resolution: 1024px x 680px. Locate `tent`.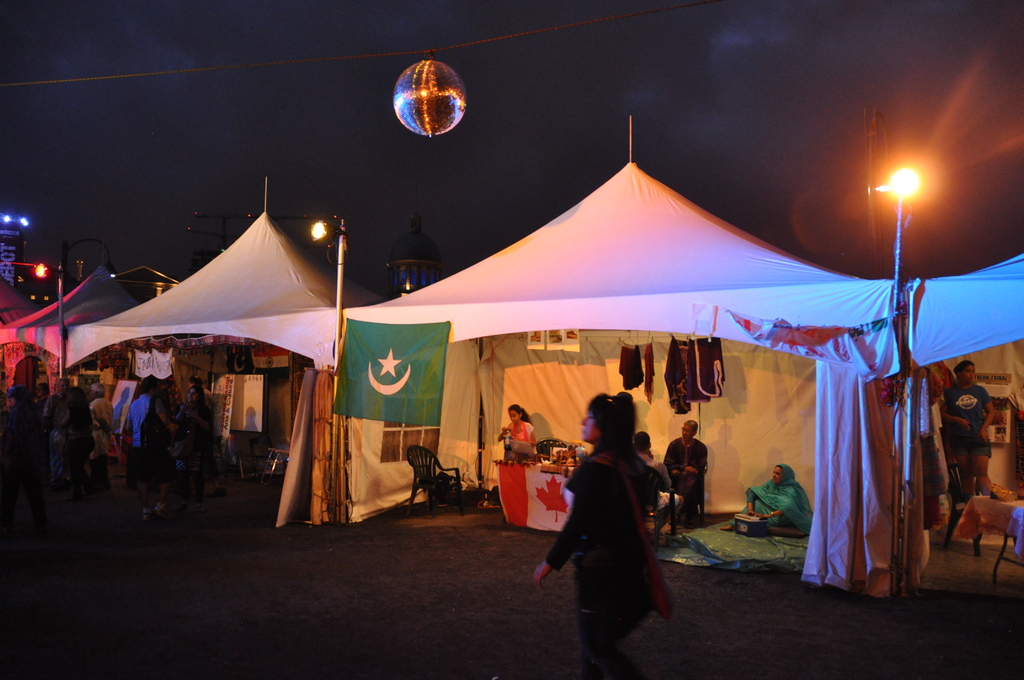
BBox(328, 104, 1023, 603).
